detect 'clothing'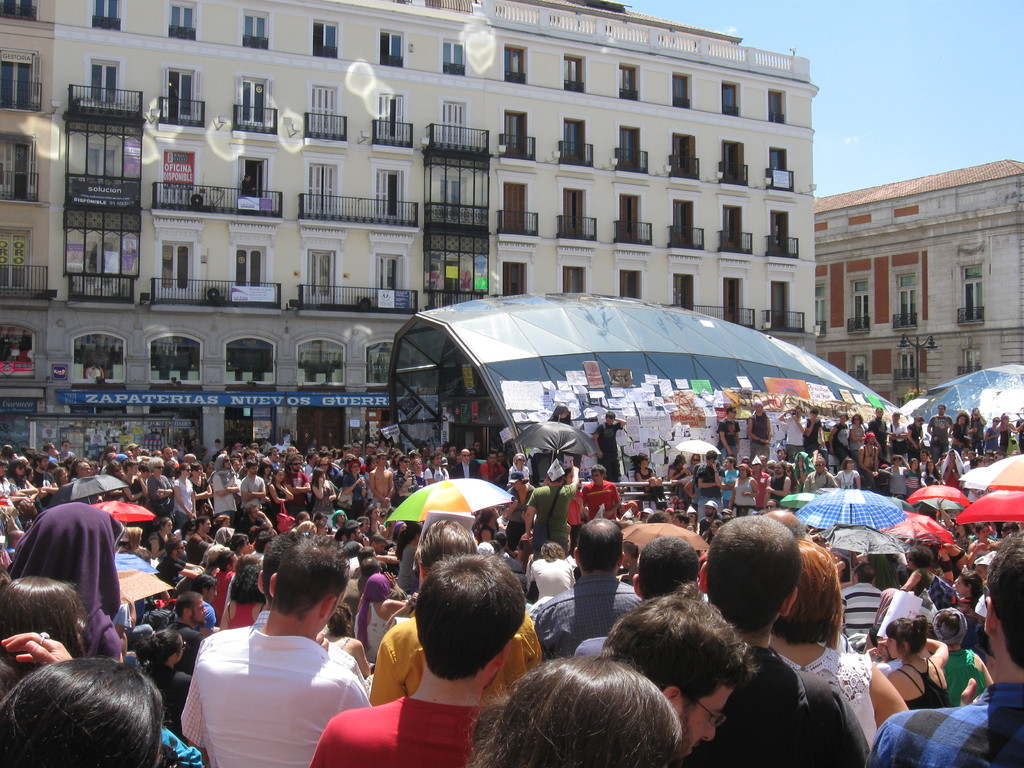
[150, 477, 186, 509]
